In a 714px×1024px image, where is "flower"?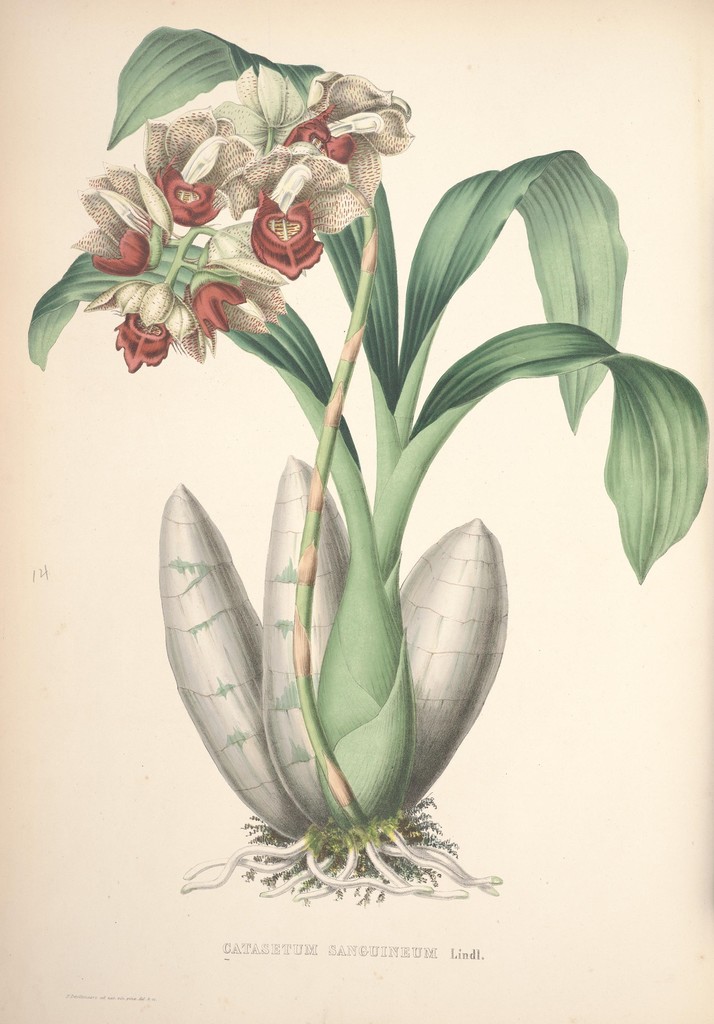
[75,168,171,273].
